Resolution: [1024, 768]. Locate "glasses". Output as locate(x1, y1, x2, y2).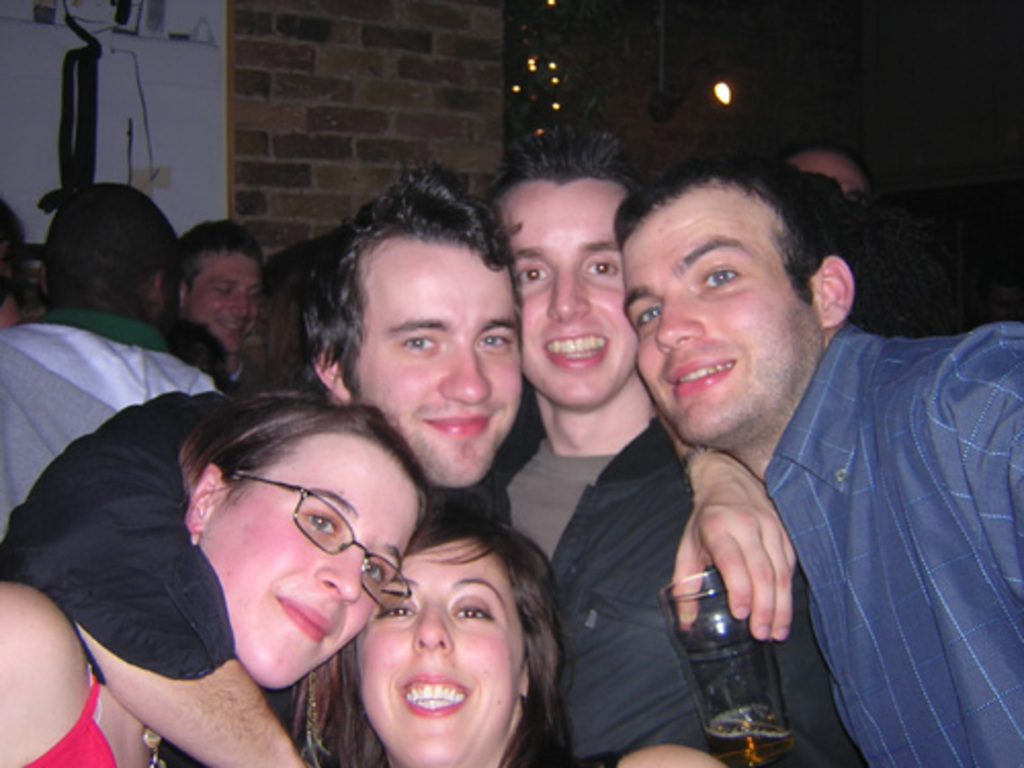
locate(229, 471, 408, 614).
